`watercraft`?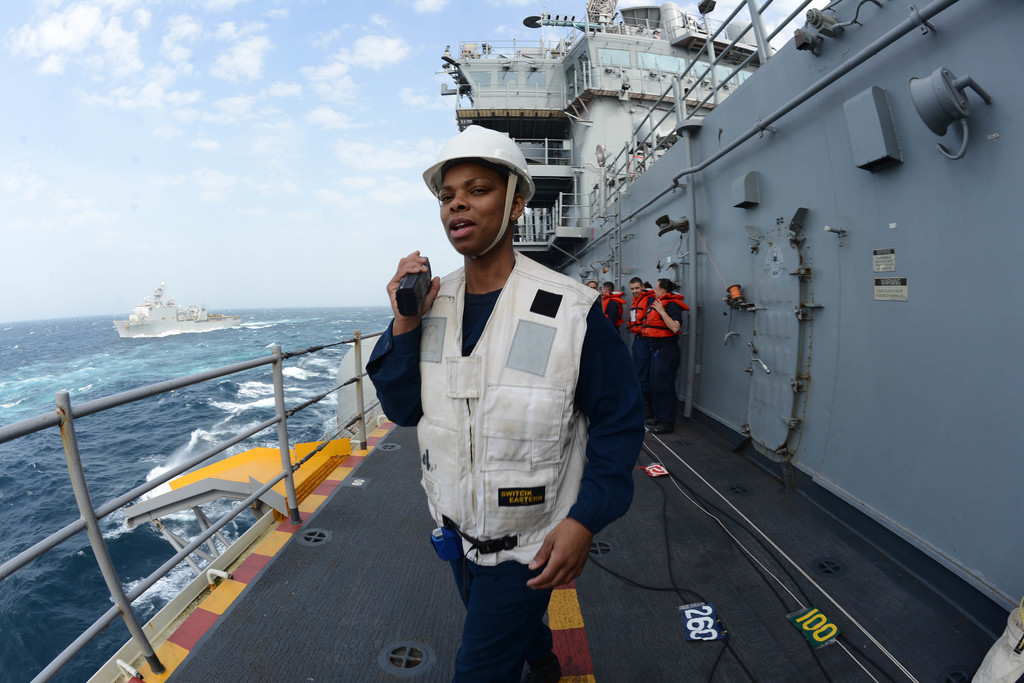
{"left": 91, "top": 35, "right": 995, "bottom": 616}
